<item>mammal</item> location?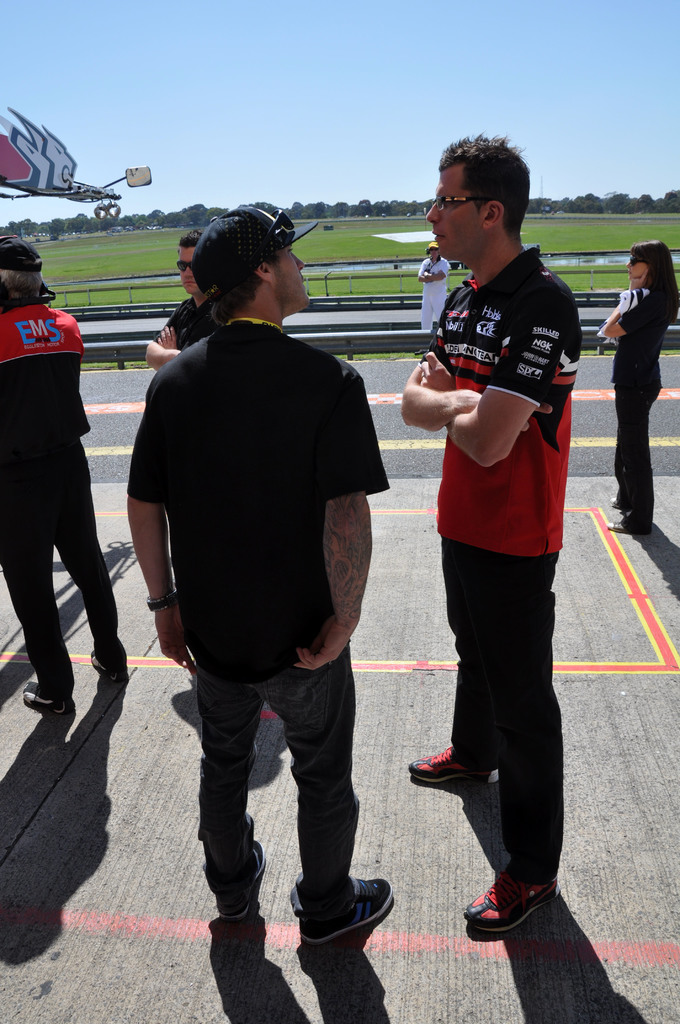
(left=602, top=243, right=679, bottom=532)
